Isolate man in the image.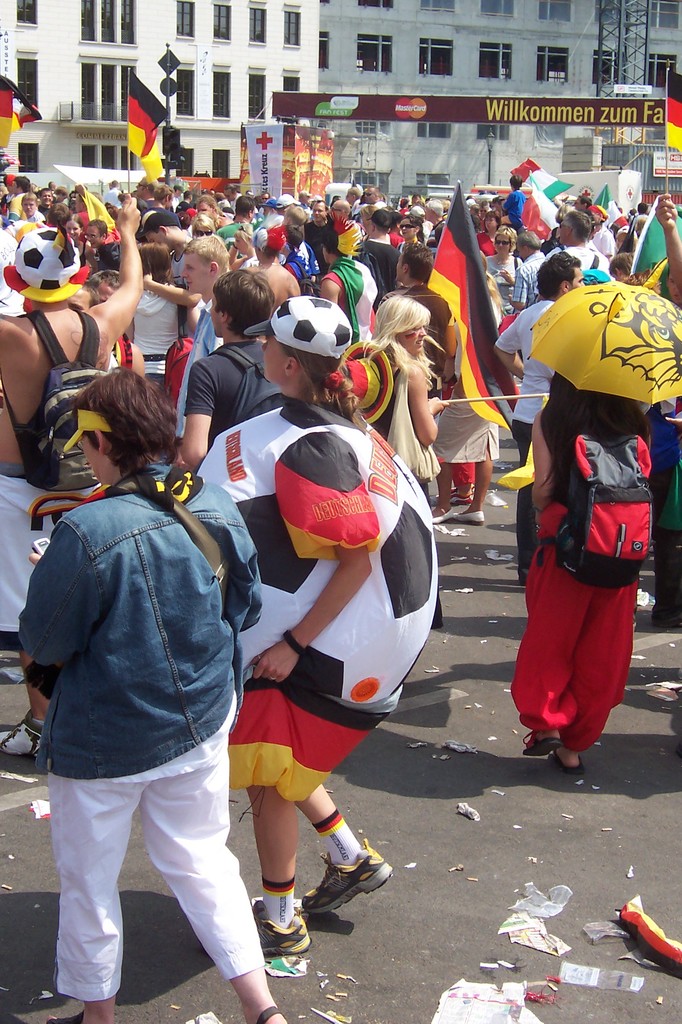
Isolated region: crop(139, 212, 205, 313).
